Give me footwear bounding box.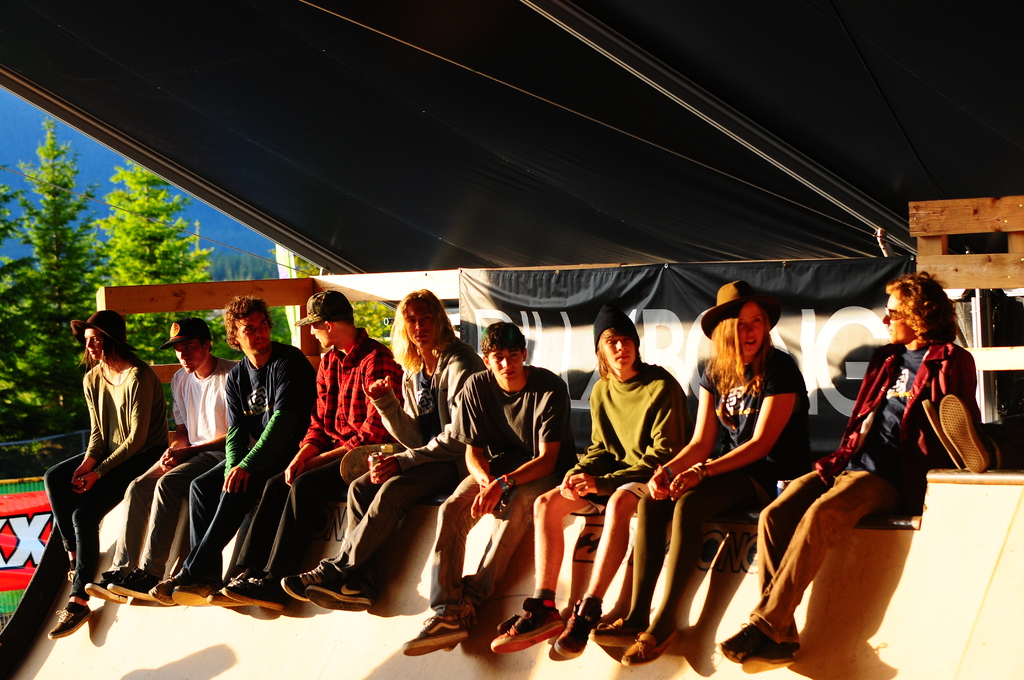
{"x1": 203, "y1": 592, "x2": 245, "y2": 608}.
